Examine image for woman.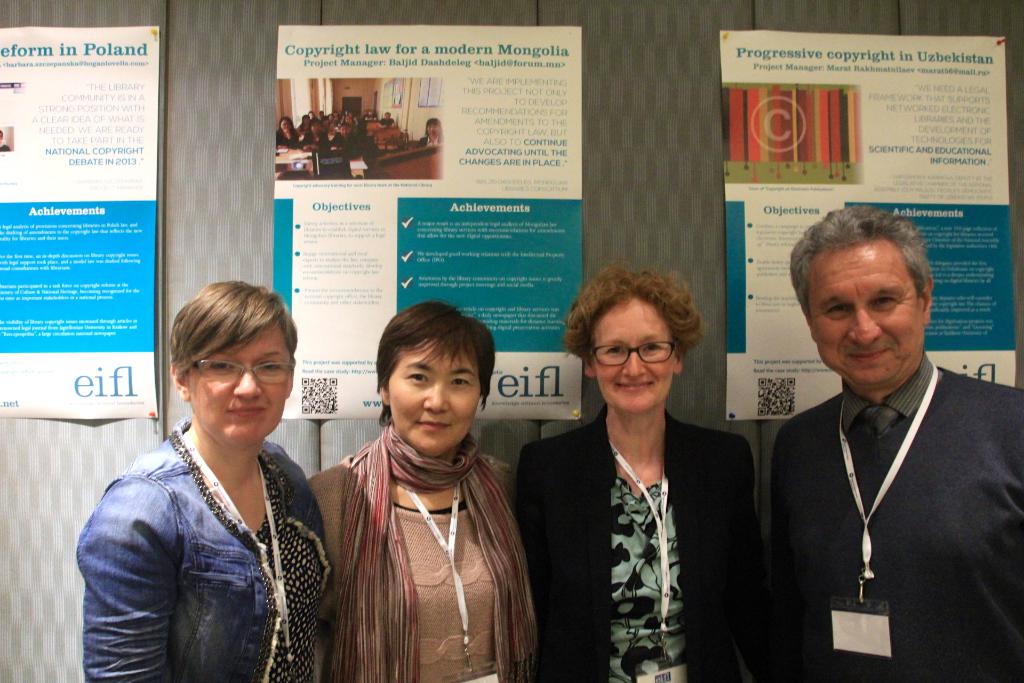
Examination result: {"left": 304, "top": 303, "right": 538, "bottom": 682}.
